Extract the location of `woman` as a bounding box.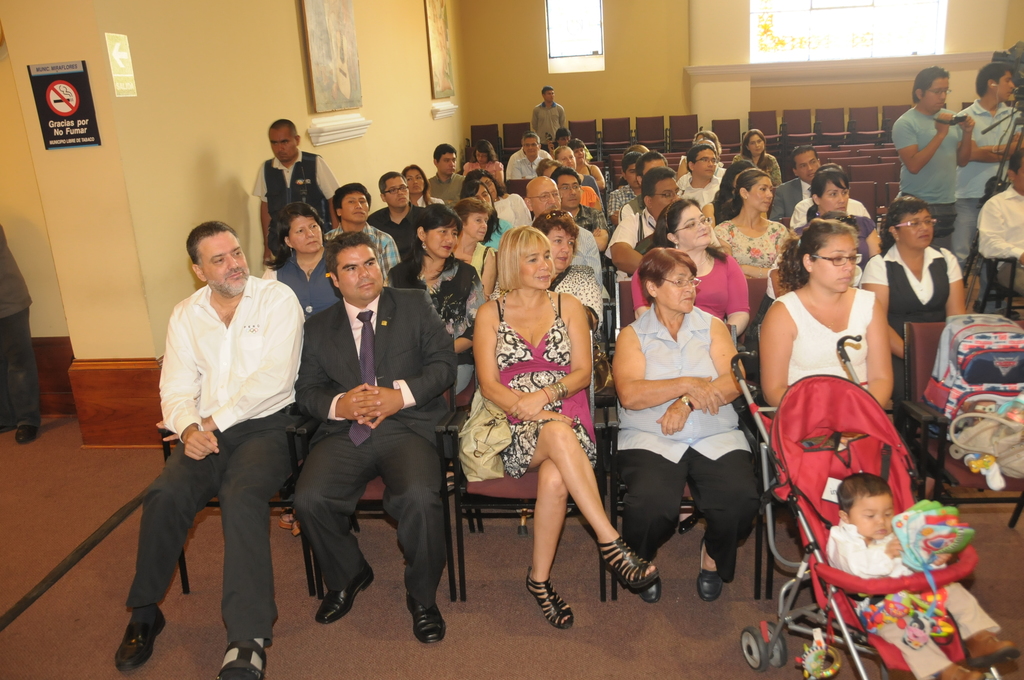
box(569, 138, 605, 191).
